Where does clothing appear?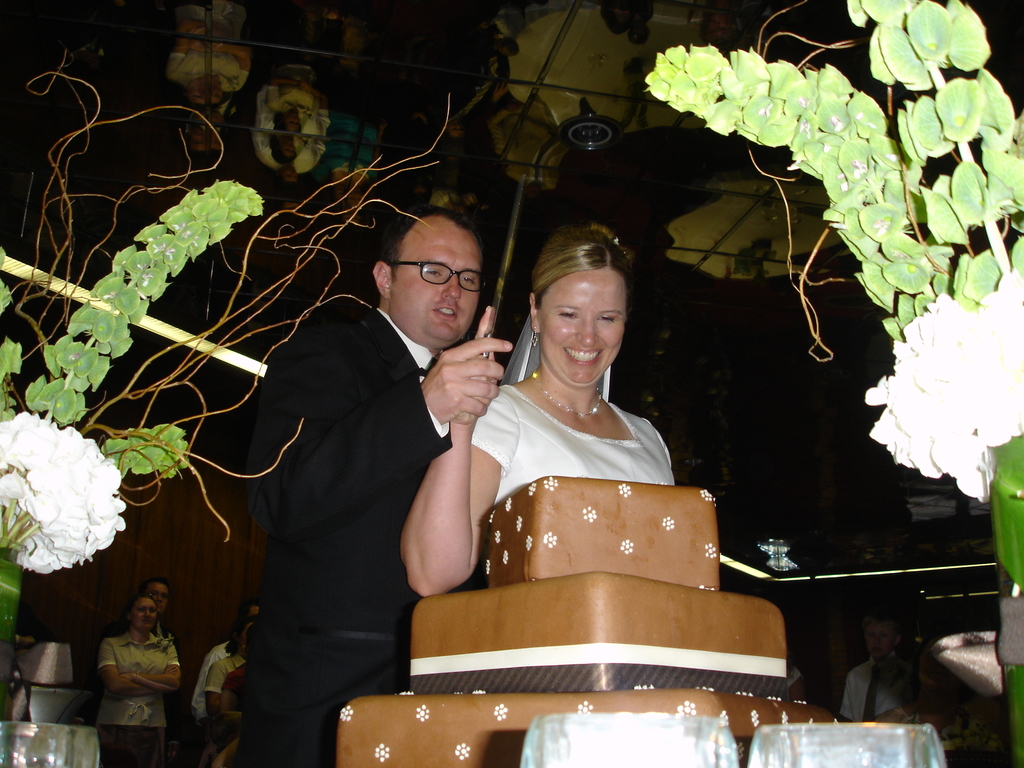
Appears at <bbox>844, 659, 927, 727</bbox>.
